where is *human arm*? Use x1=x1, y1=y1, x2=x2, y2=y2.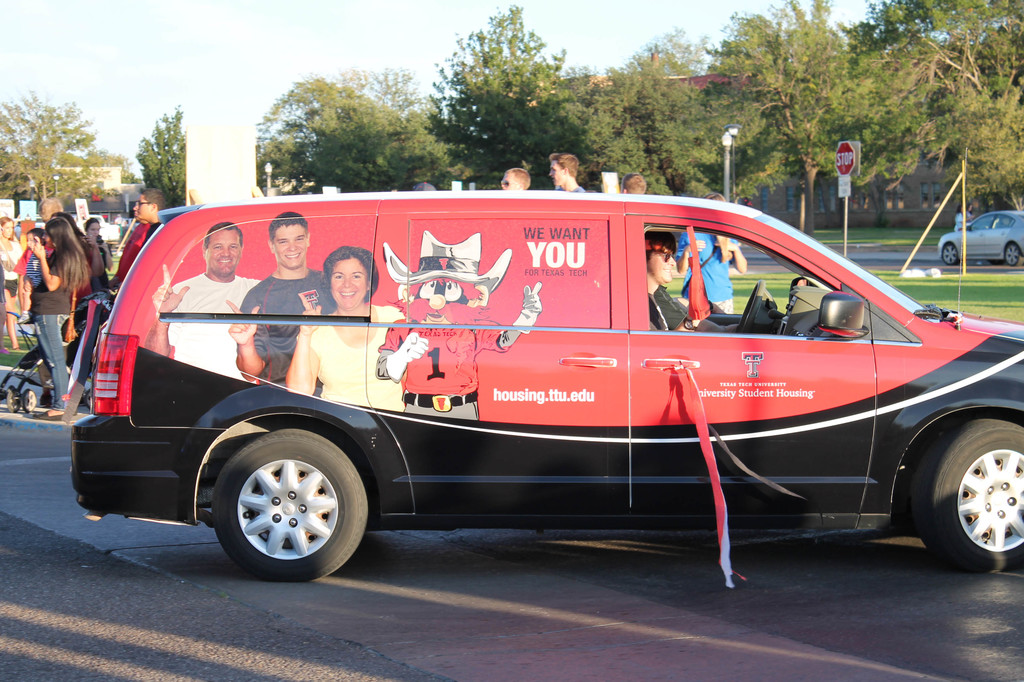
x1=32, y1=236, x2=71, y2=293.
